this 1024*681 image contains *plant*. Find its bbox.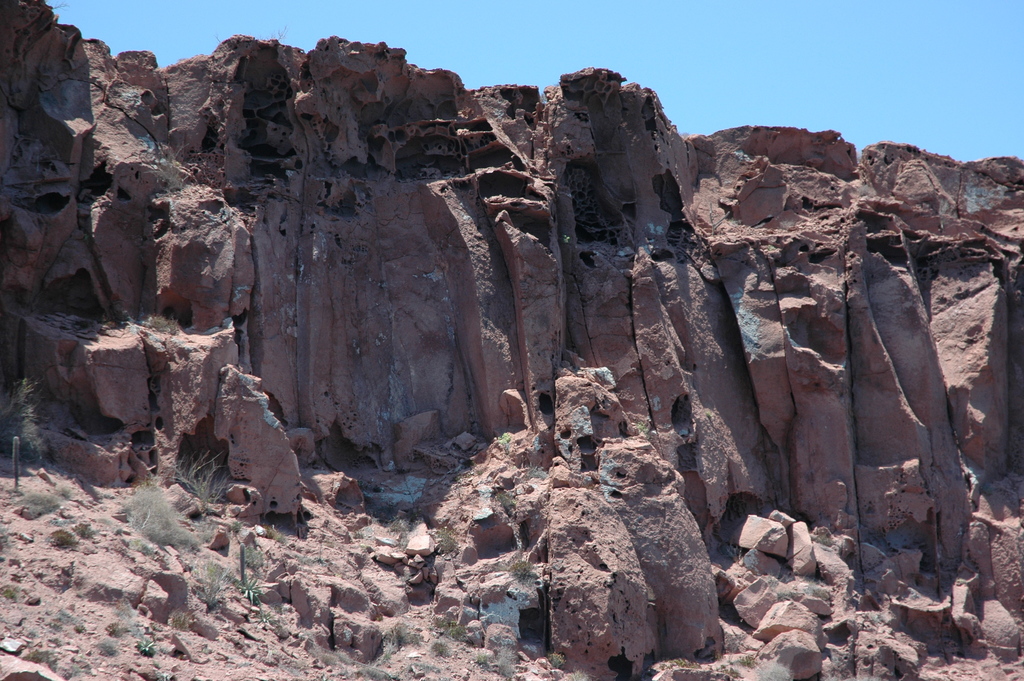
8, 482, 83, 521.
